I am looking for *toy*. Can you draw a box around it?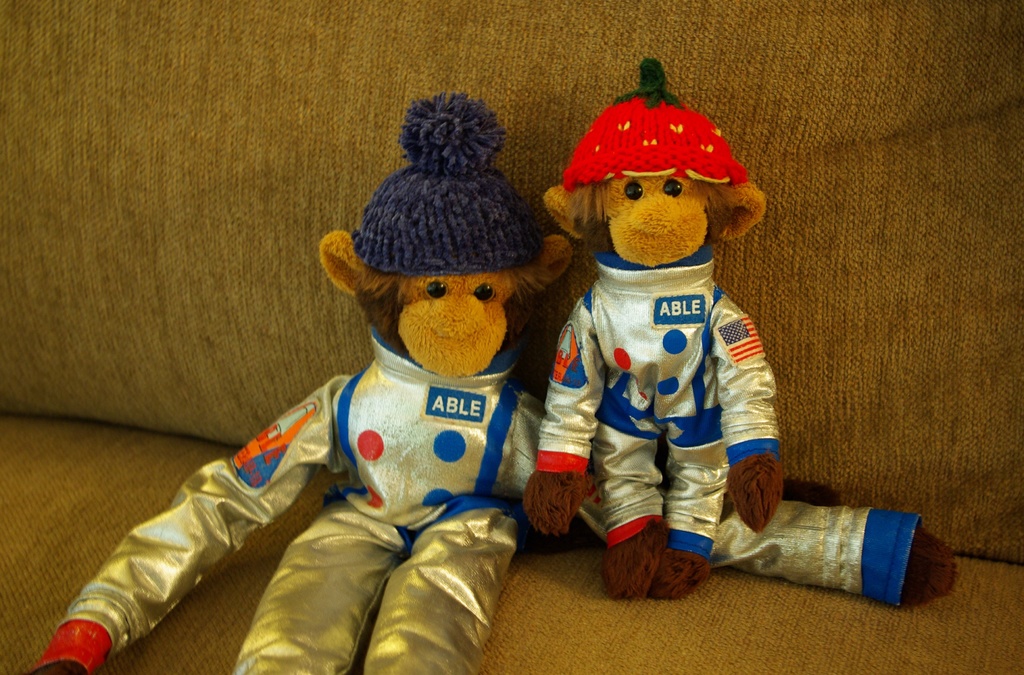
Sure, the bounding box is 516,47,796,608.
